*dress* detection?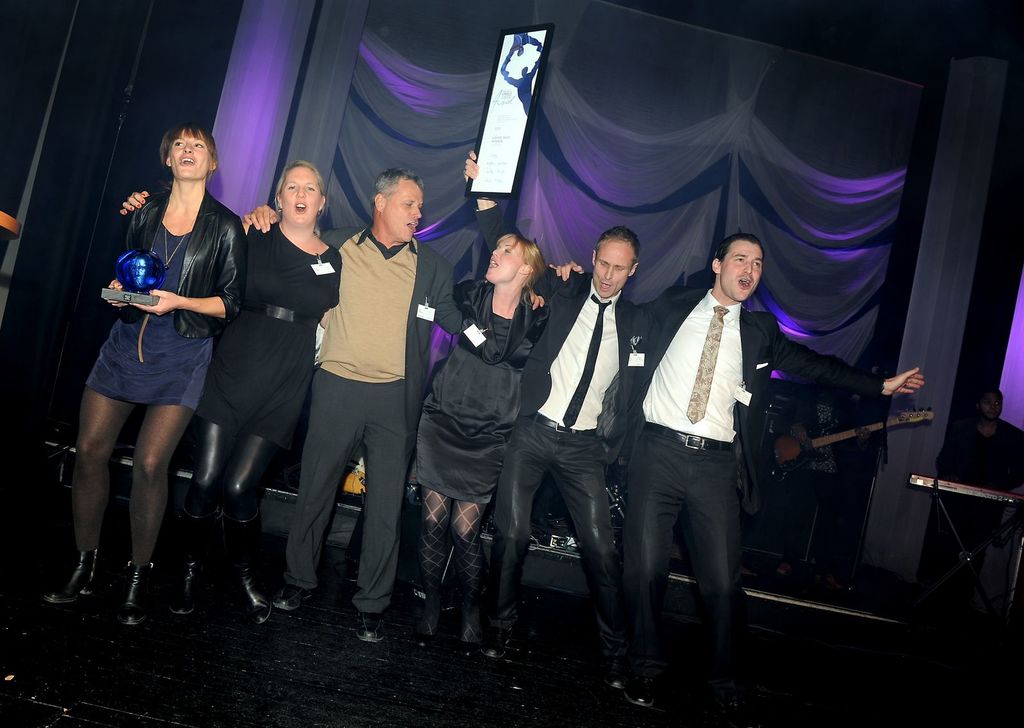
BBox(82, 189, 248, 413)
